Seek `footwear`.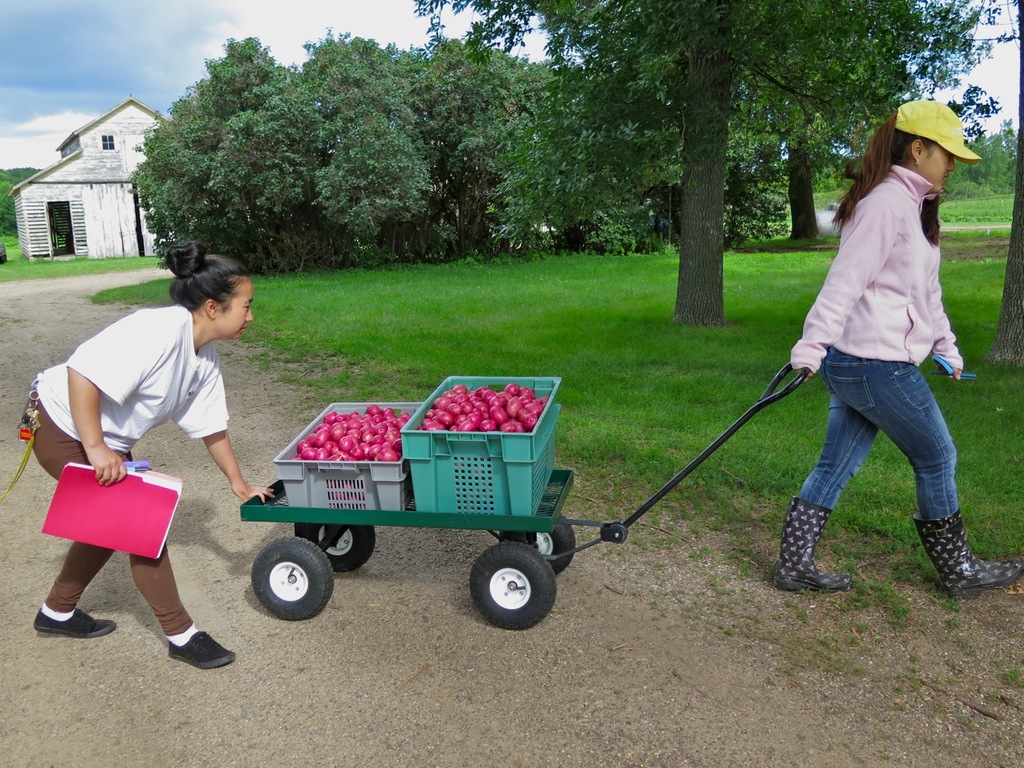
773:490:855:586.
